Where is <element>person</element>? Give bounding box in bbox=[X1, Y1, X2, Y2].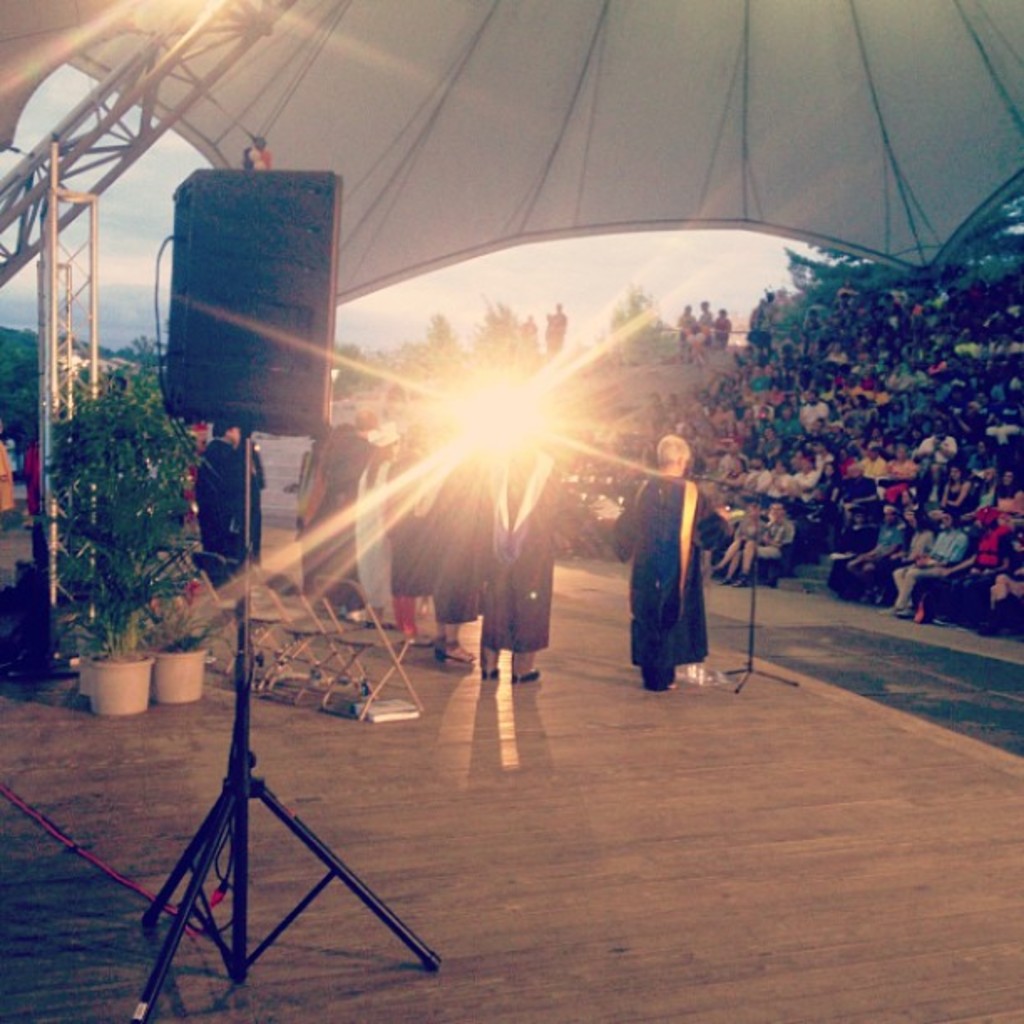
bbox=[479, 413, 569, 679].
